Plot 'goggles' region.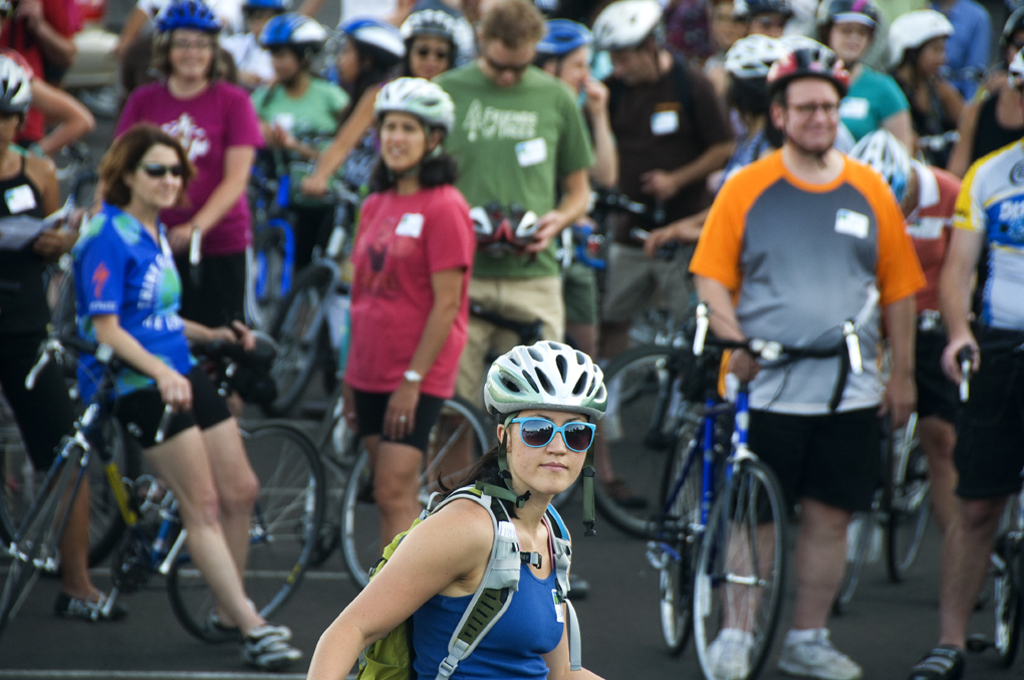
Plotted at (138, 159, 191, 181).
